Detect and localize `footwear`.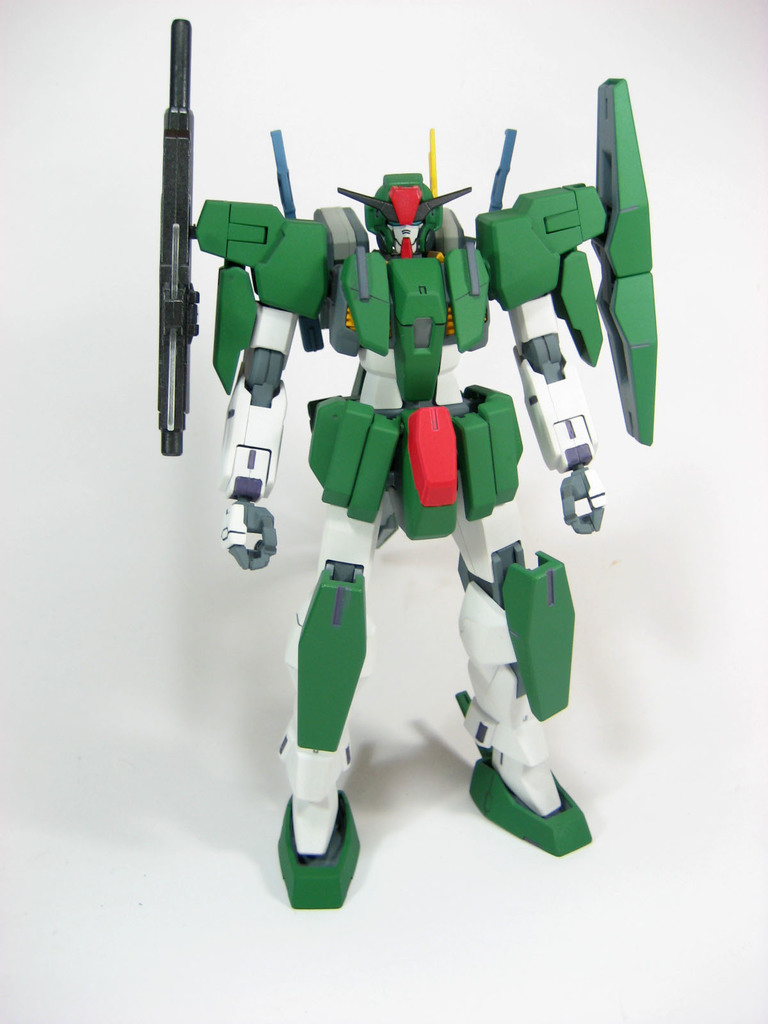
Localized at 272:788:358:910.
